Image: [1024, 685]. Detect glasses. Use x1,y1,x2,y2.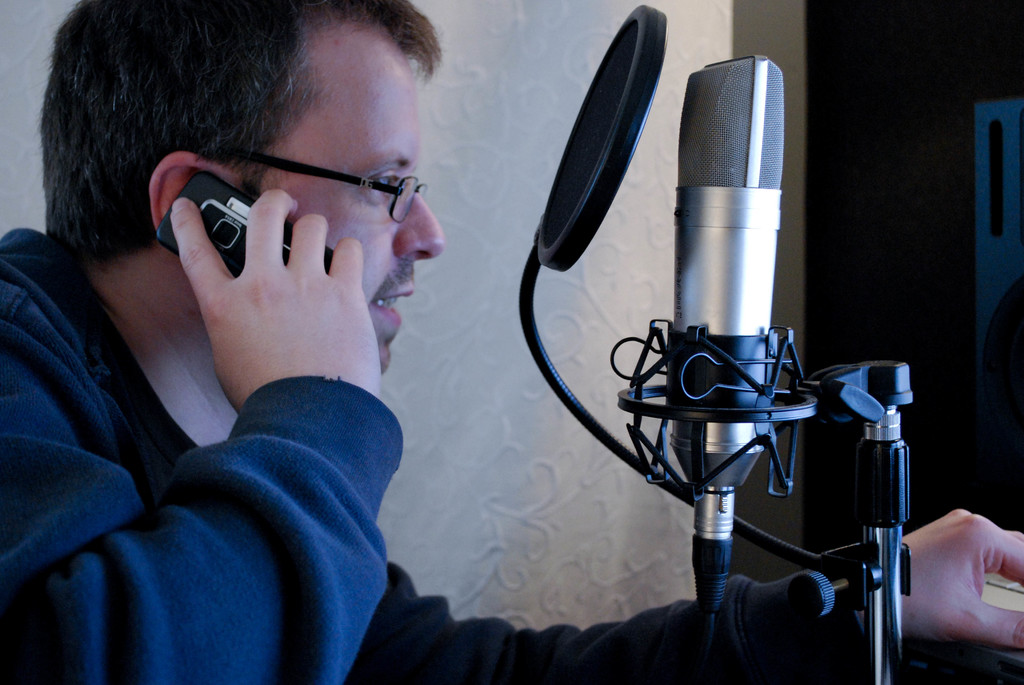
152,141,447,224.
